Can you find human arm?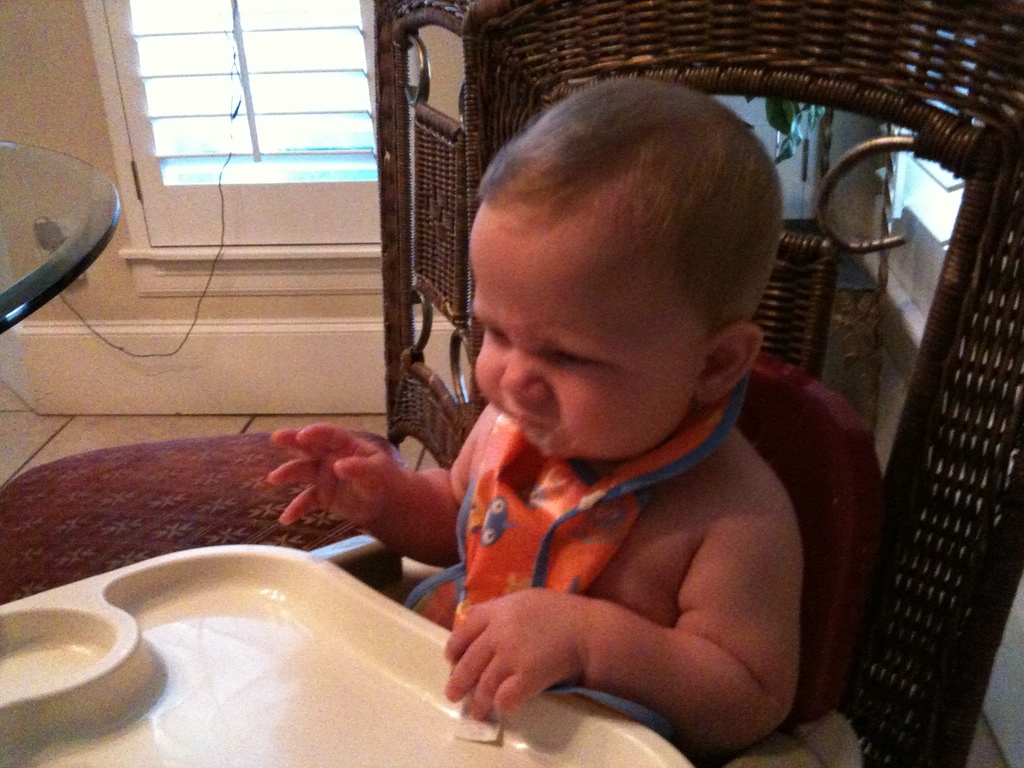
Yes, bounding box: l=436, t=511, r=789, b=762.
